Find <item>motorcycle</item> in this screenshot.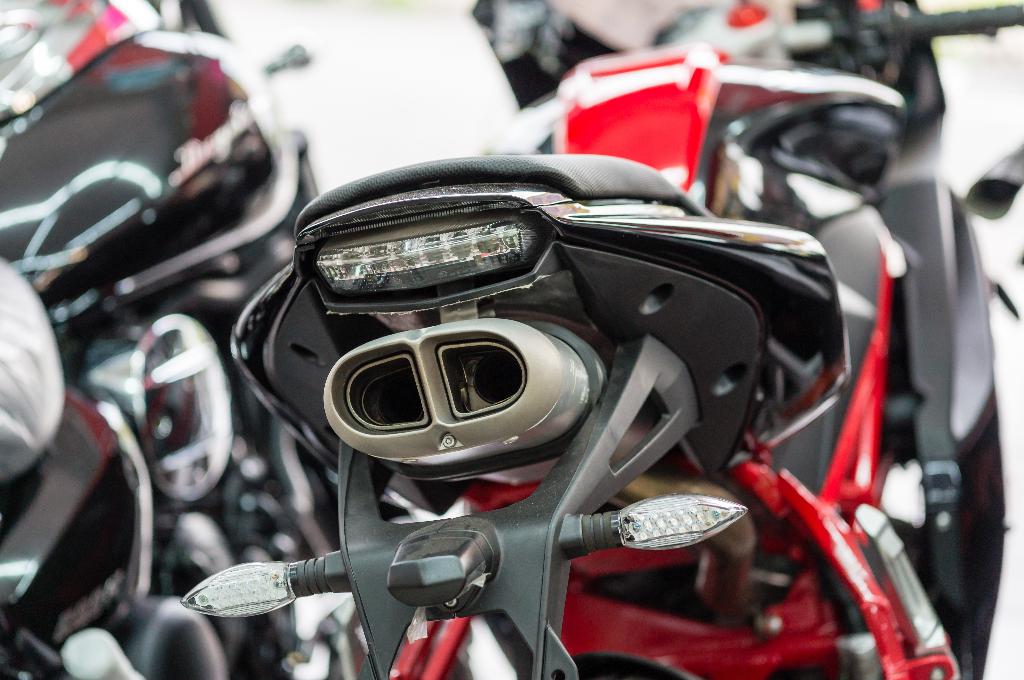
The bounding box for <item>motorcycle</item> is crop(1, 3, 349, 679).
